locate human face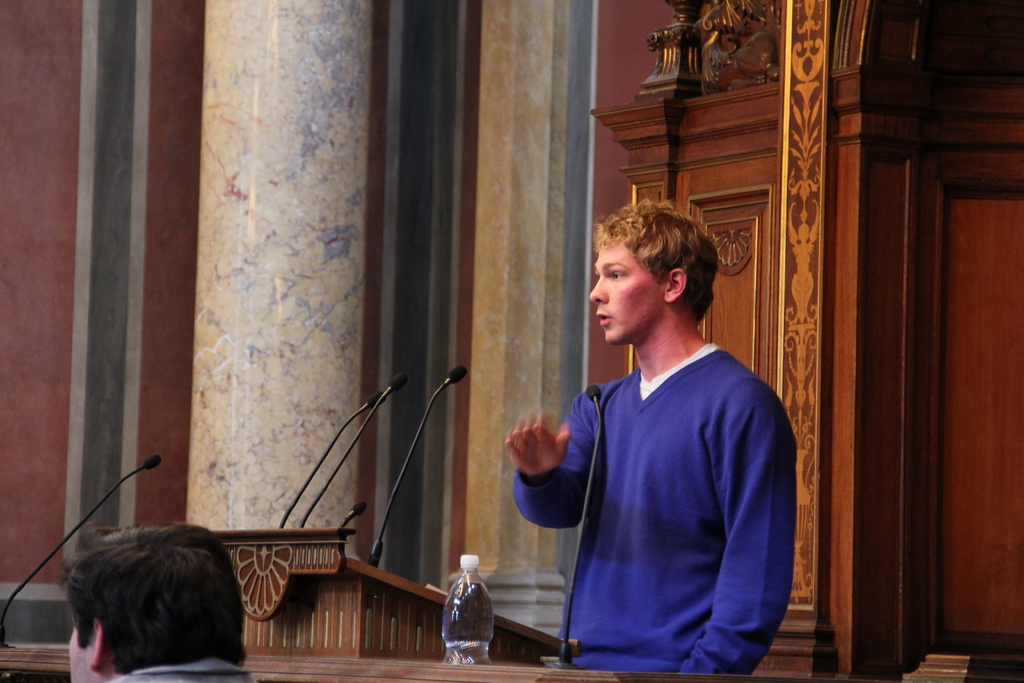
{"left": 585, "top": 239, "right": 662, "bottom": 348}
